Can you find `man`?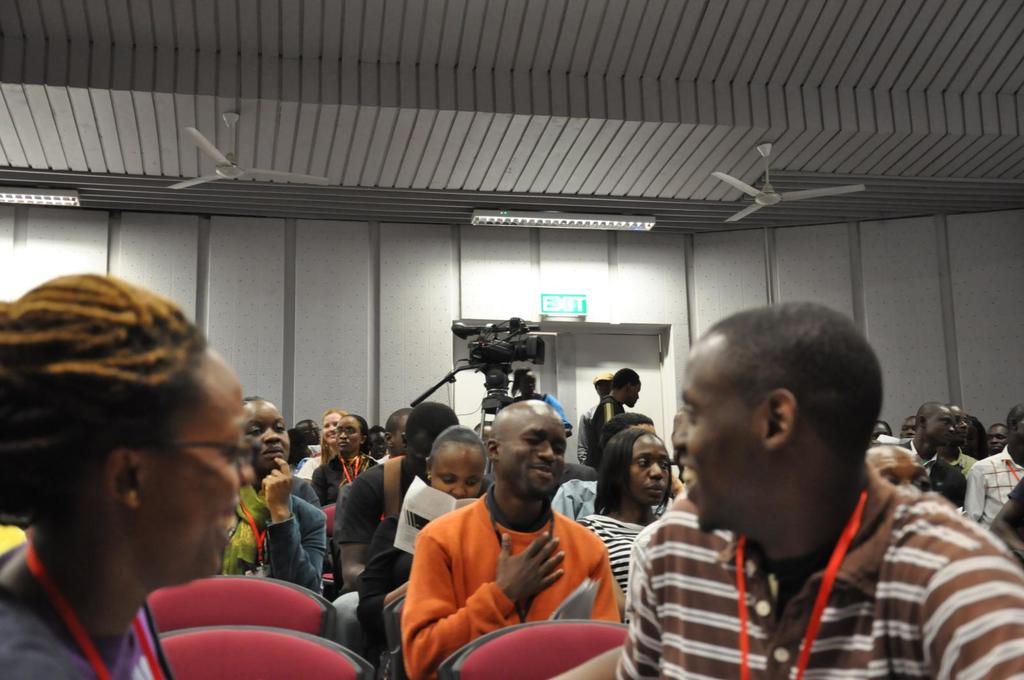
Yes, bounding box: pyautogui.locateOnScreen(908, 394, 957, 468).
